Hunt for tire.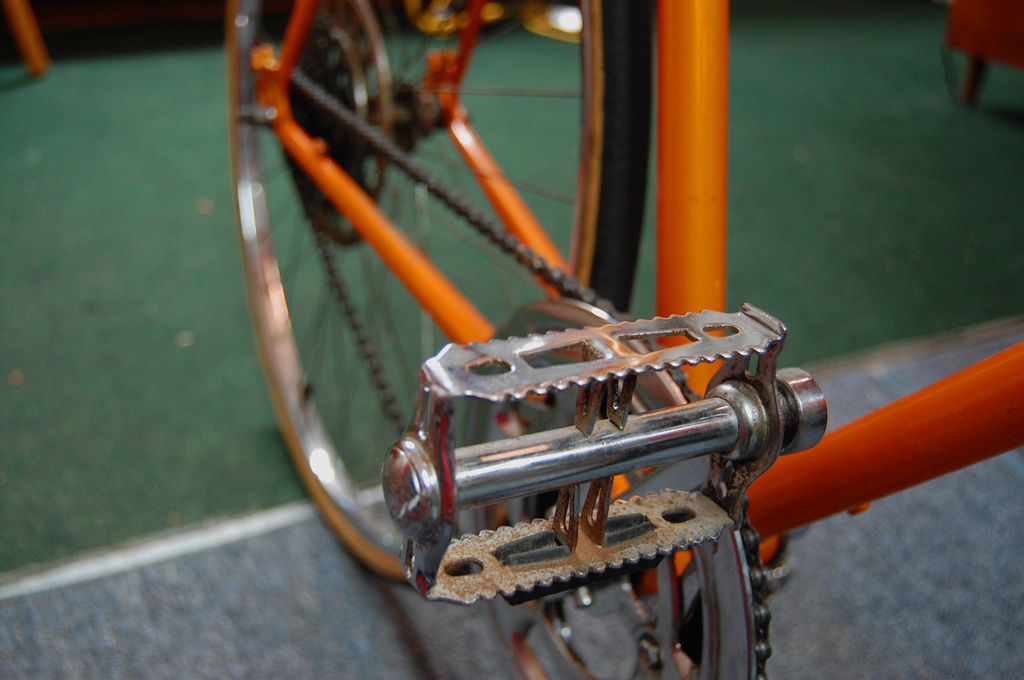
Hunted down at 225/0/652/584.
